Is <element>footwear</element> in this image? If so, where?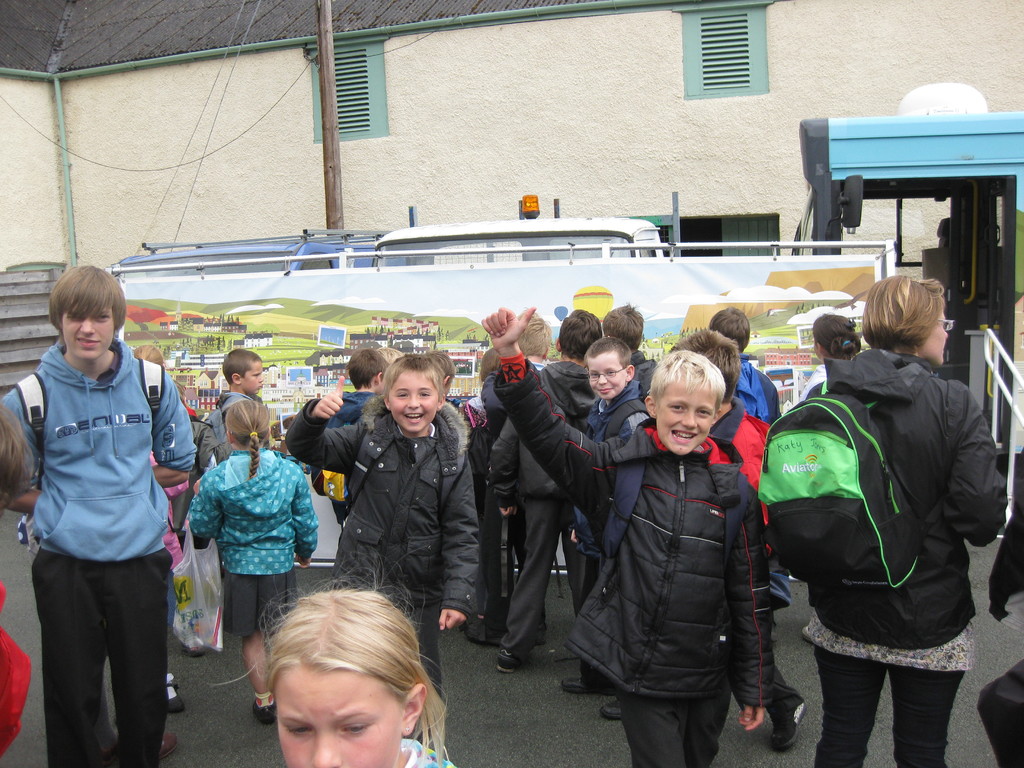
Yes, at 764/689/812/753.
